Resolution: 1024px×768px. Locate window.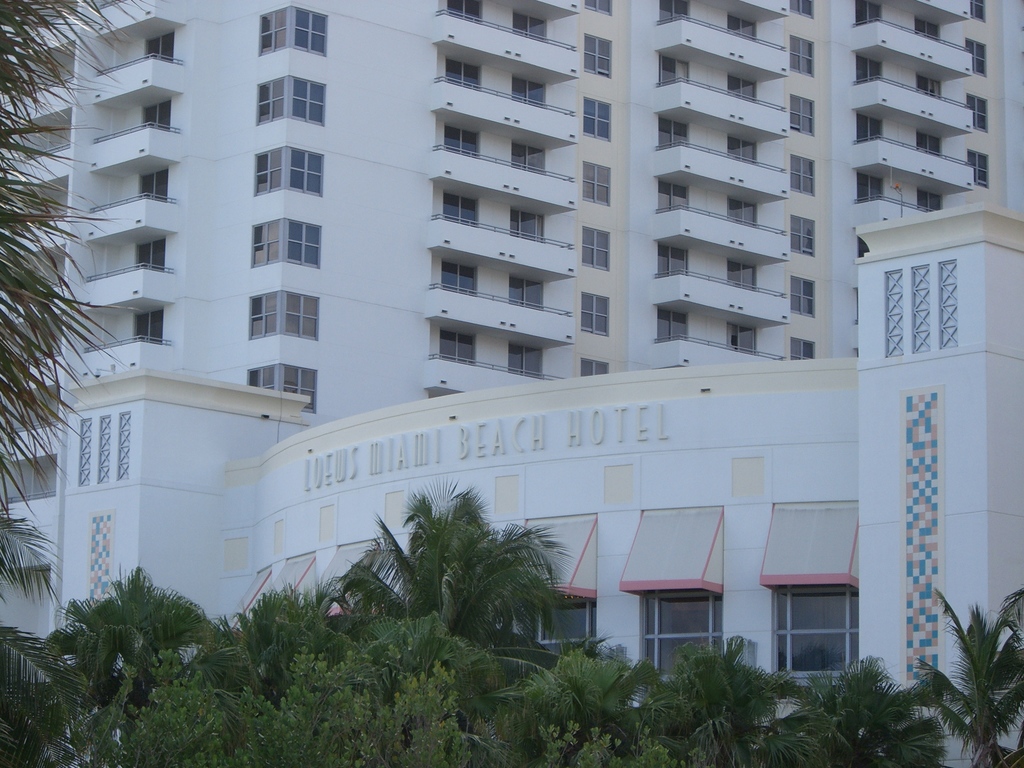
select_region(726, 265, 753, 286).
